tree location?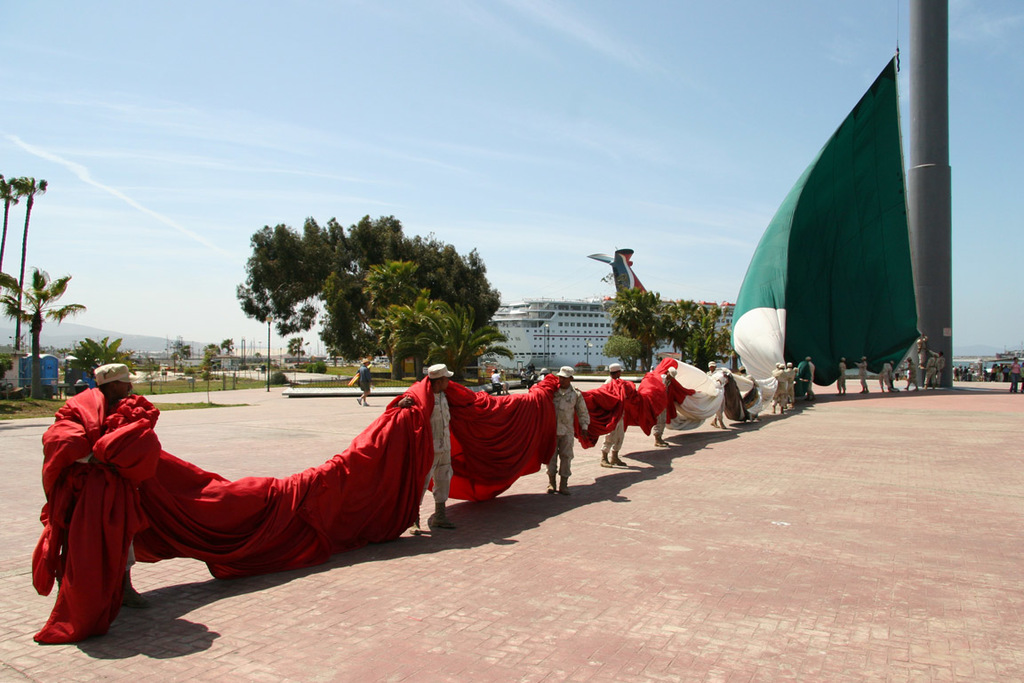
rect(202, 338, 224, 383)
